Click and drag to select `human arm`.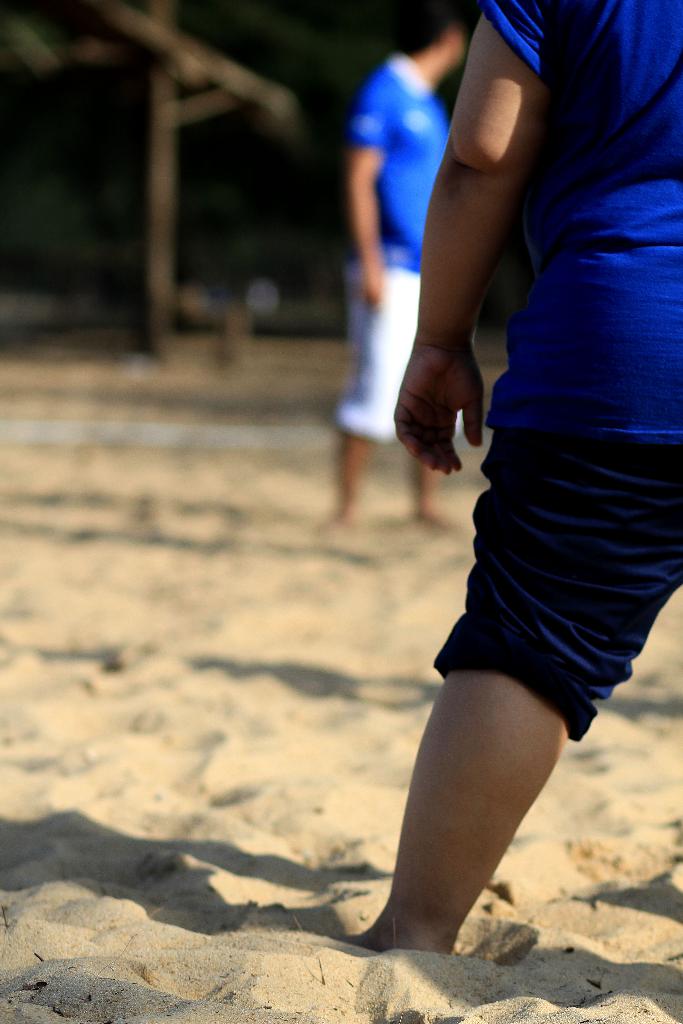
Selection: box=[375, 8, 586, 527].
